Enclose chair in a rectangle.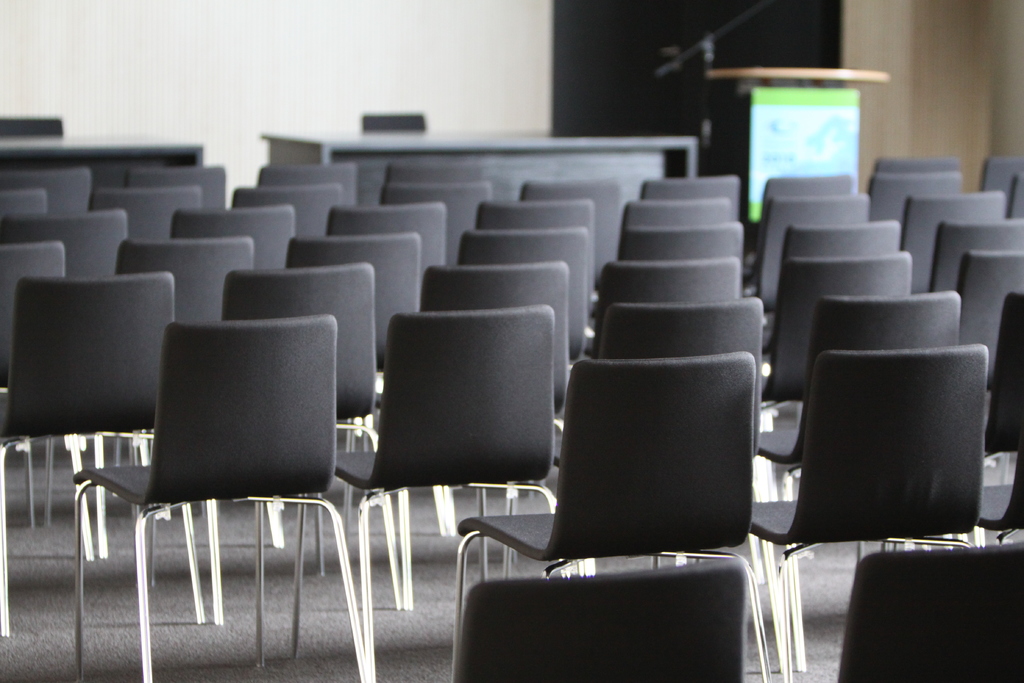
[755, 172, 854, 283].
